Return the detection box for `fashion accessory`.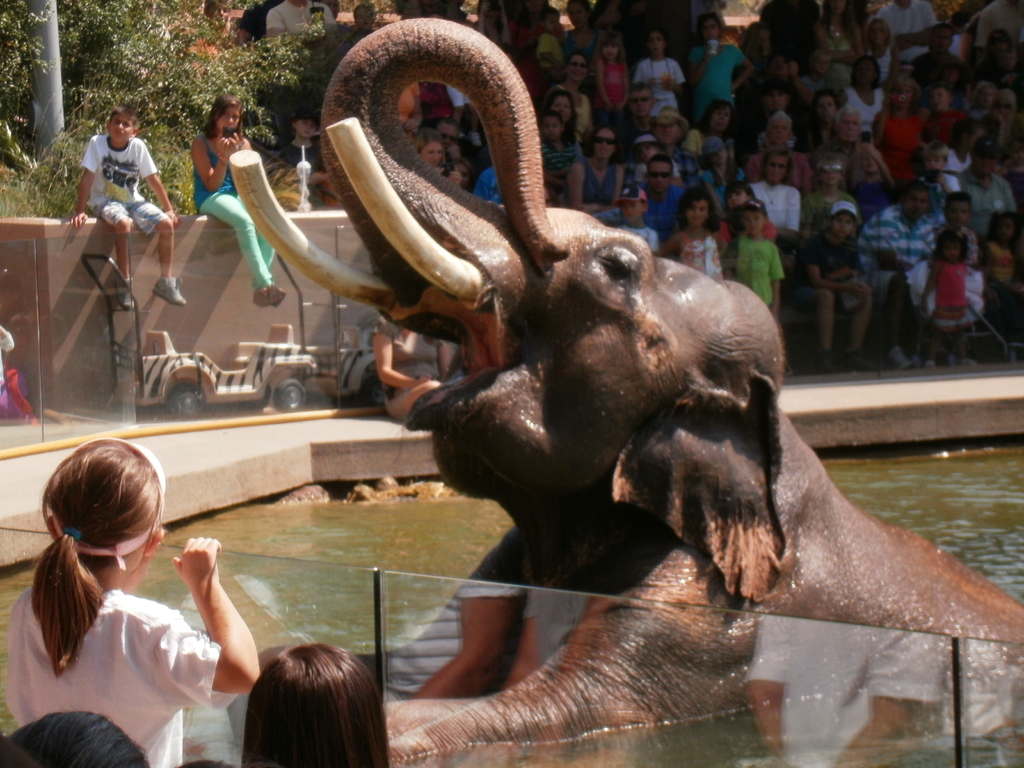
l=151, t=278, r=189, b=308.
